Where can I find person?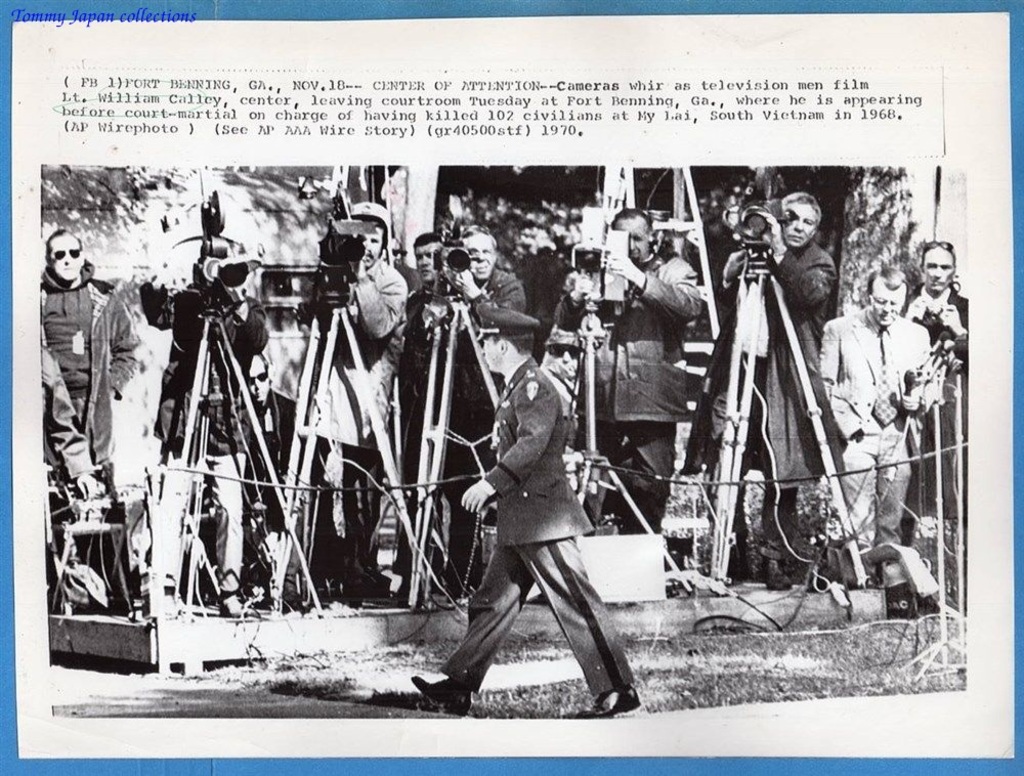
You can find it at [x1=443, y1=297, x2=635, y2=710].
